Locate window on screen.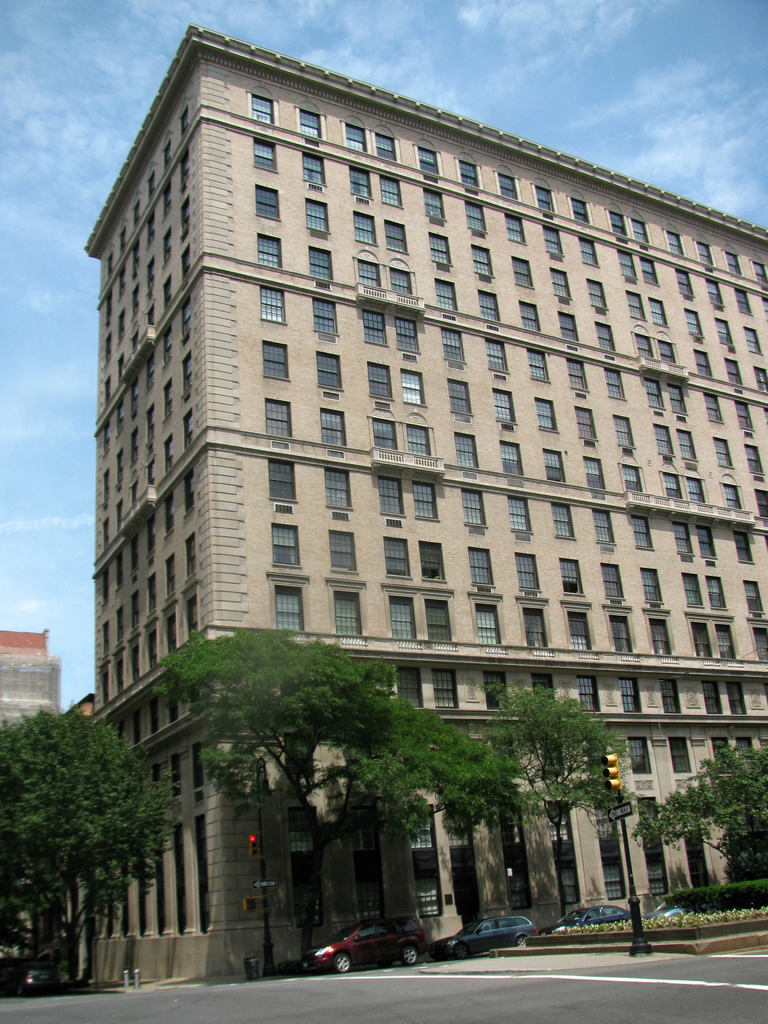
On screen at bbox=[644, 379, 660, 405].
